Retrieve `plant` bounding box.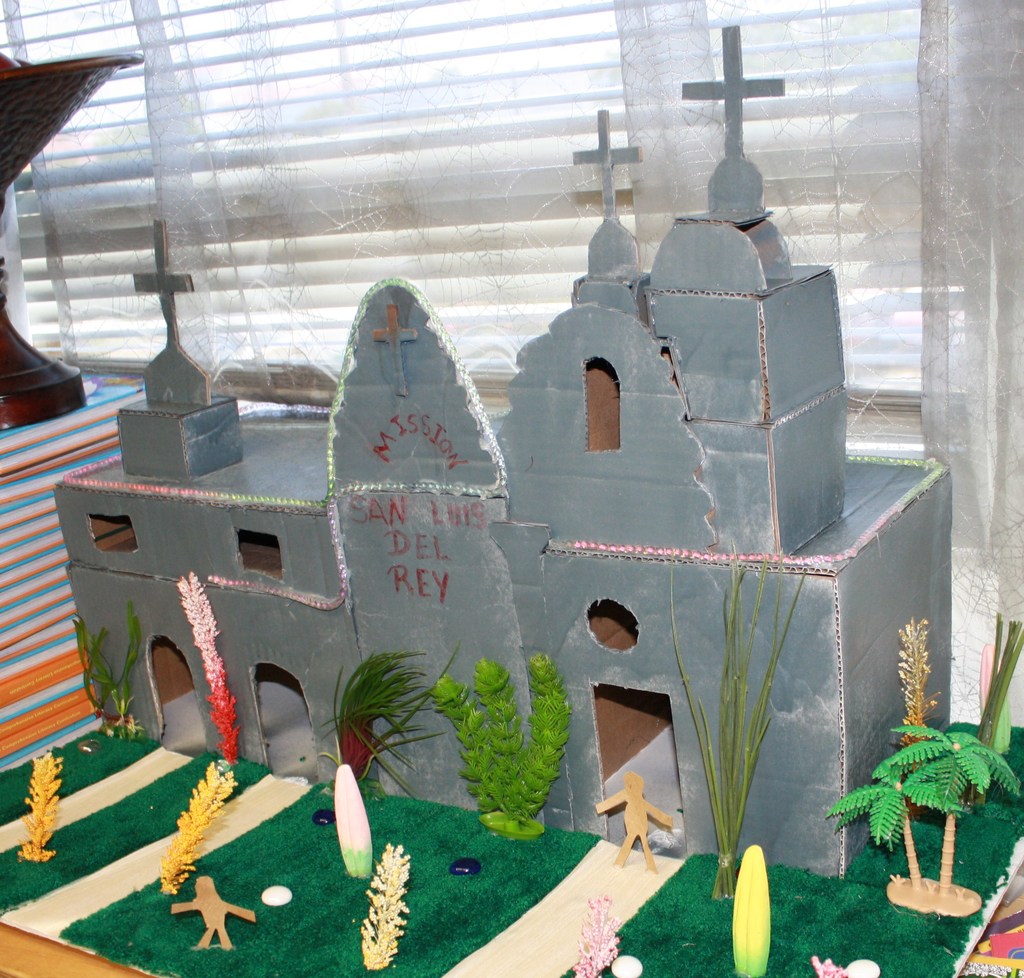
Bounding box: bbox=(665, 541, 815, 897).
